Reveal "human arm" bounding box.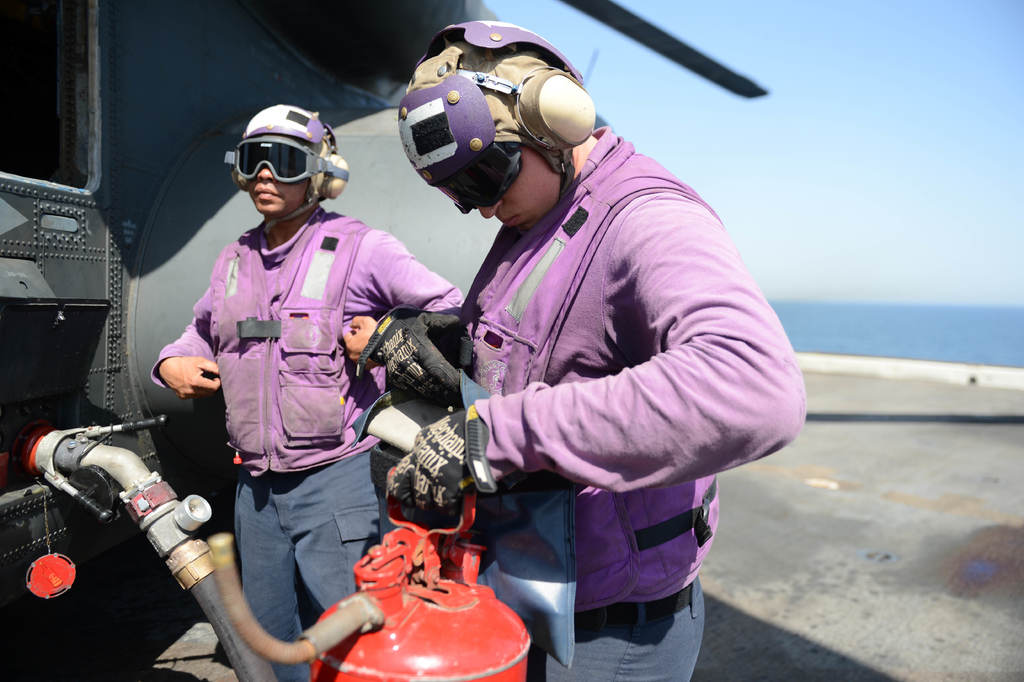
Revealed: [x1=408, y1=224, x2=766, y2=560].
